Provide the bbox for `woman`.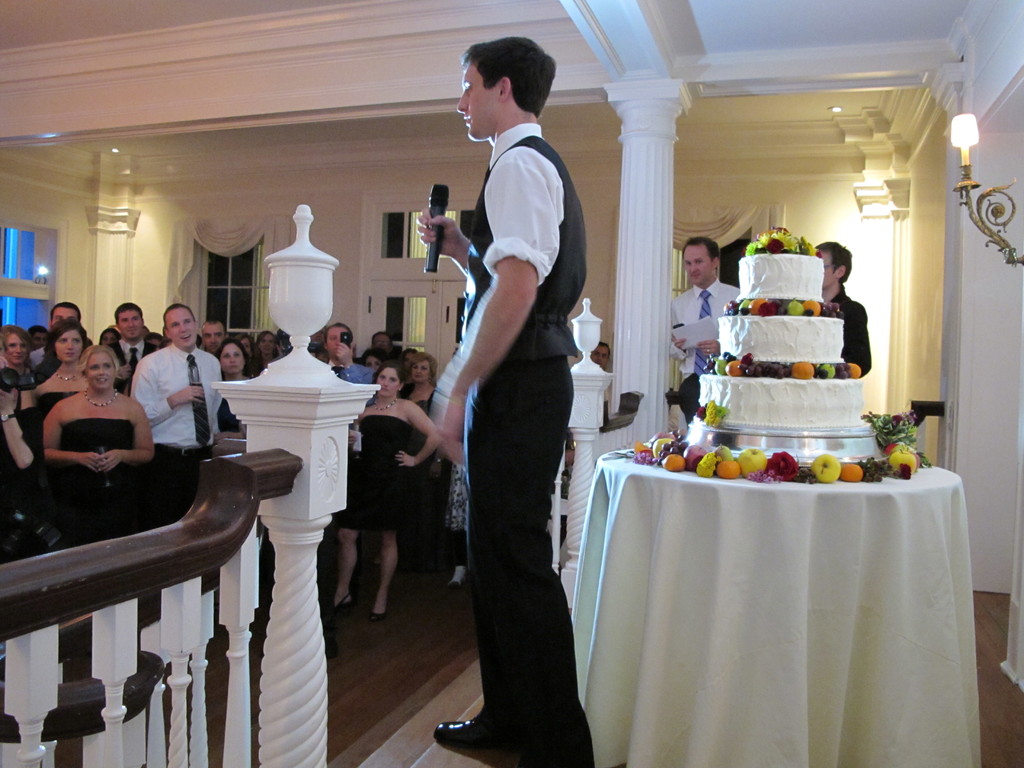
[99,328,122,345].
